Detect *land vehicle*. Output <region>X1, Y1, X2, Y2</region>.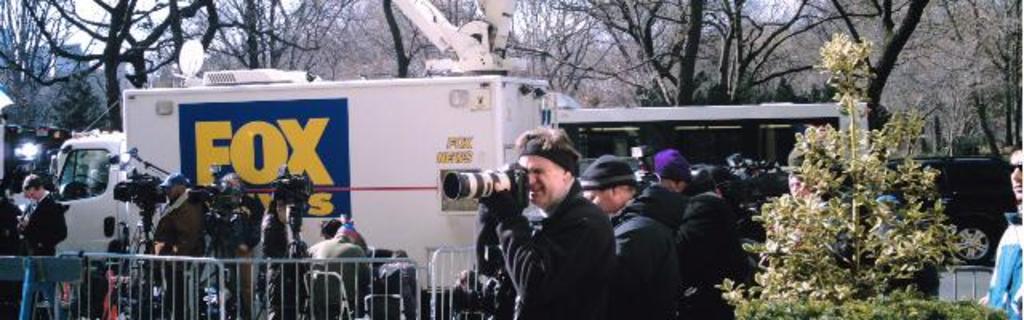
<region>536, 101, 869, 182</region>.
